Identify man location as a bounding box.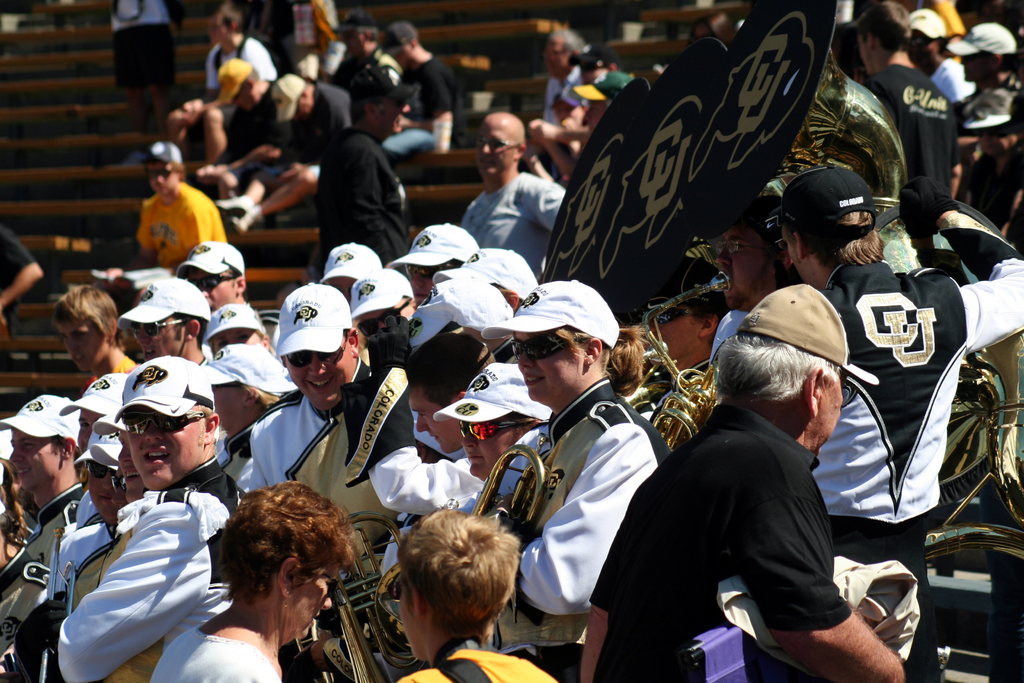
rect(243, 281, 411, 563).
